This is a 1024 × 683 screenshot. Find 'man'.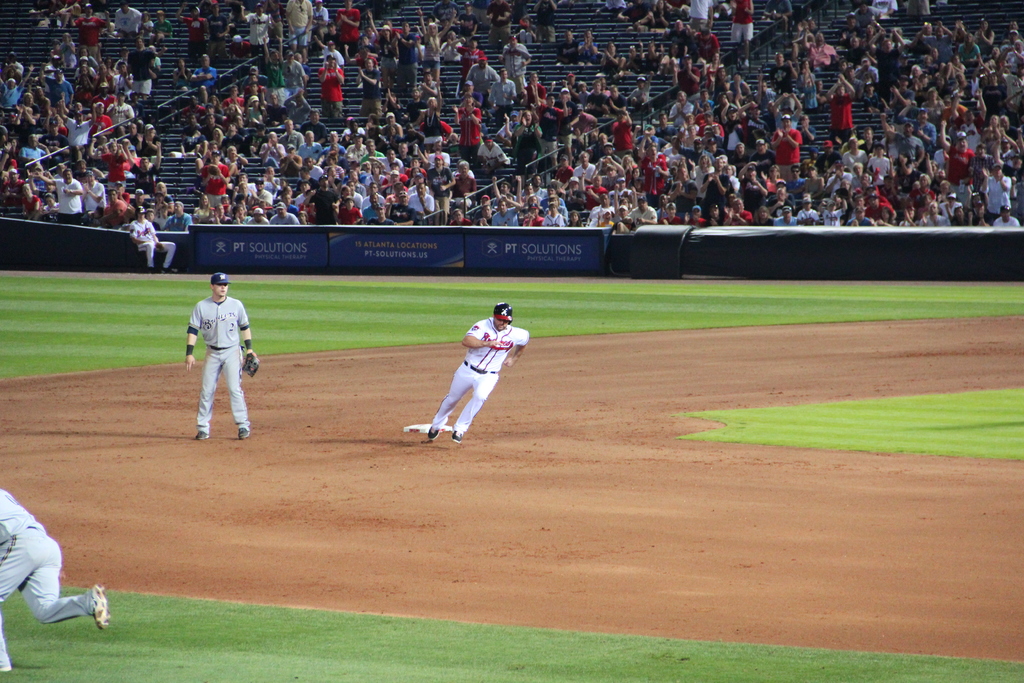
Bounding box: x1=821, y1=68, x2=857, y2=143.
